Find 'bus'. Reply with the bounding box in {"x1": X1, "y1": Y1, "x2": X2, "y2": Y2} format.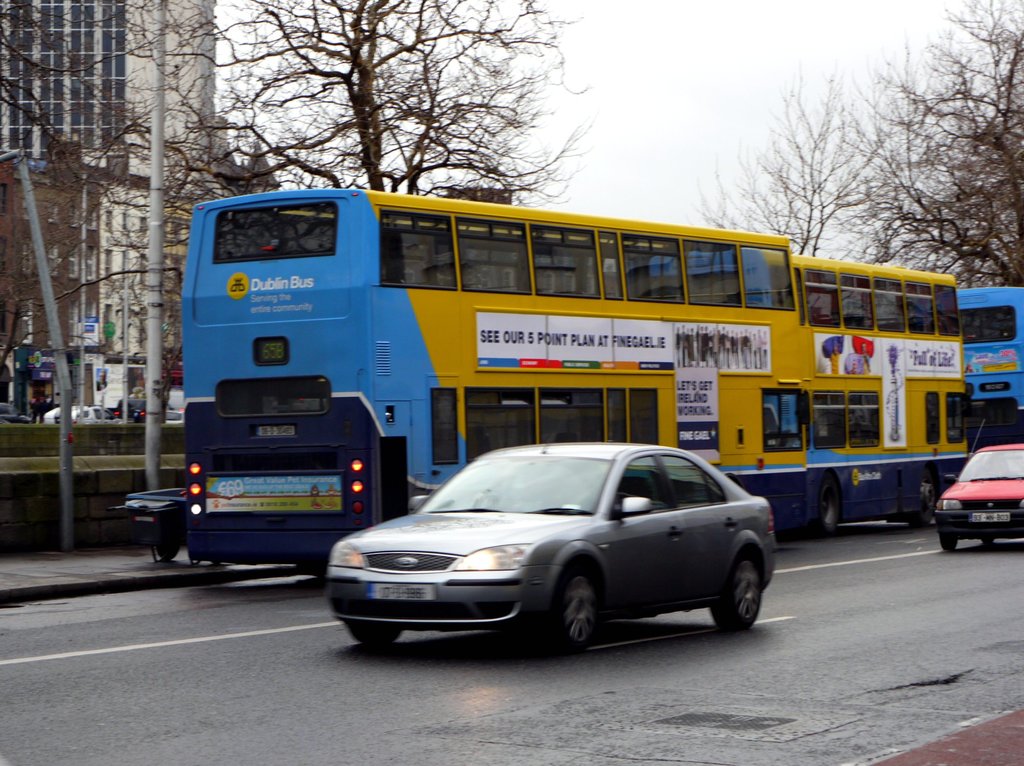
{"x1": 952, "y1": 282, "x2": 1023, "y2": 452}.
